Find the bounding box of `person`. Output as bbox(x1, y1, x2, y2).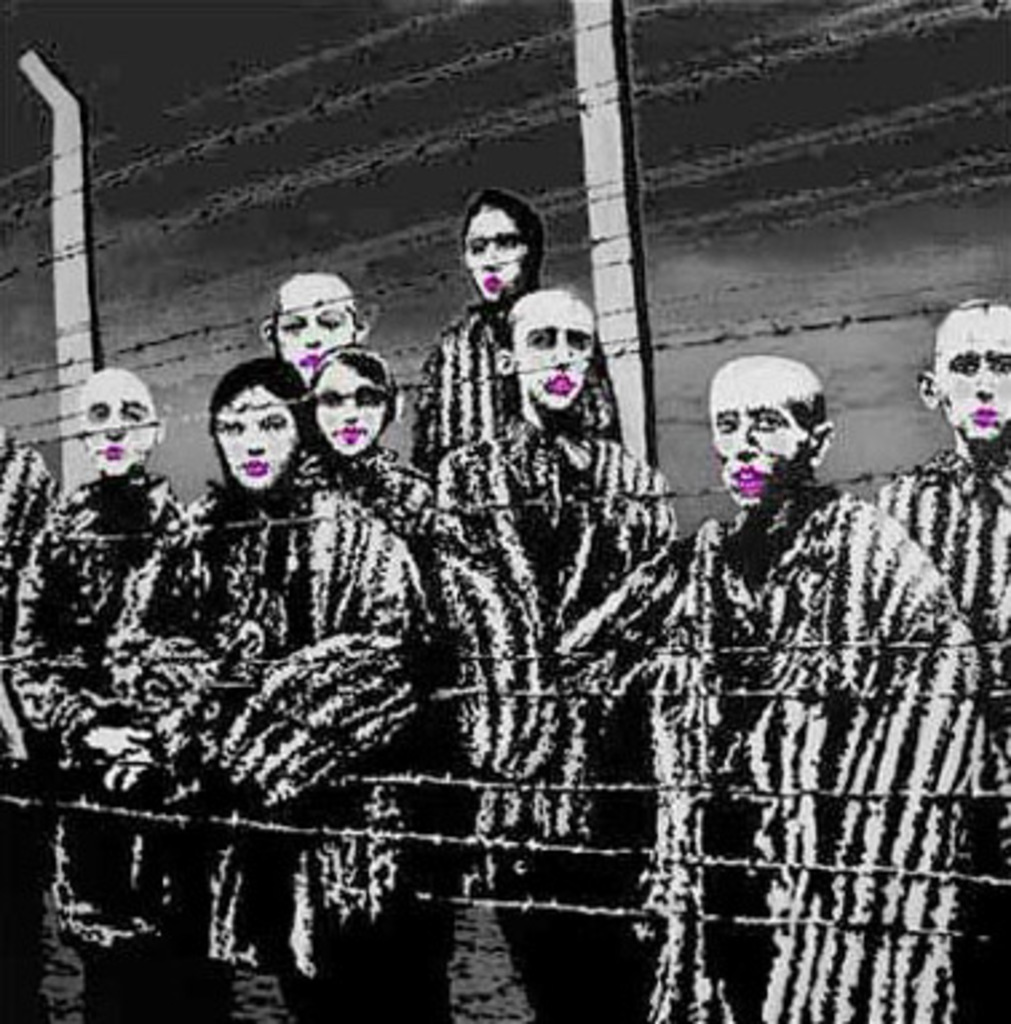
bbox(254, 267, 388, 388).
